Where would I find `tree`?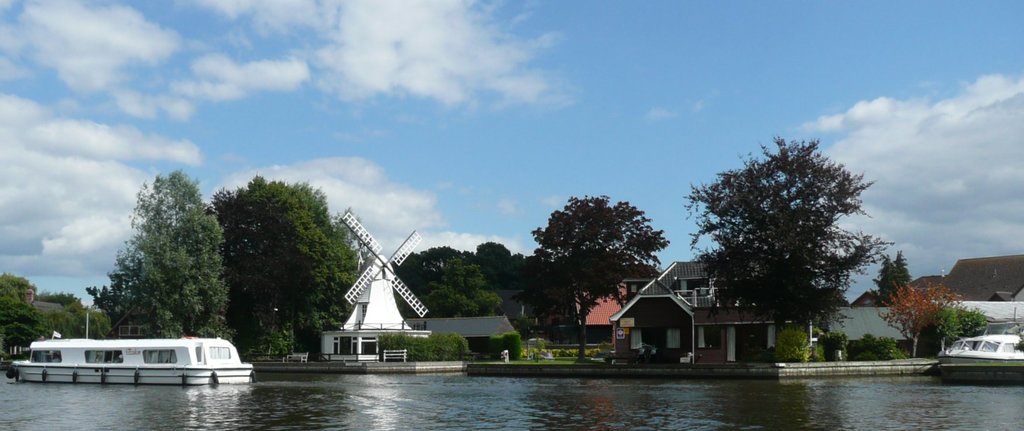
At region(0, 261, 120, 377).
